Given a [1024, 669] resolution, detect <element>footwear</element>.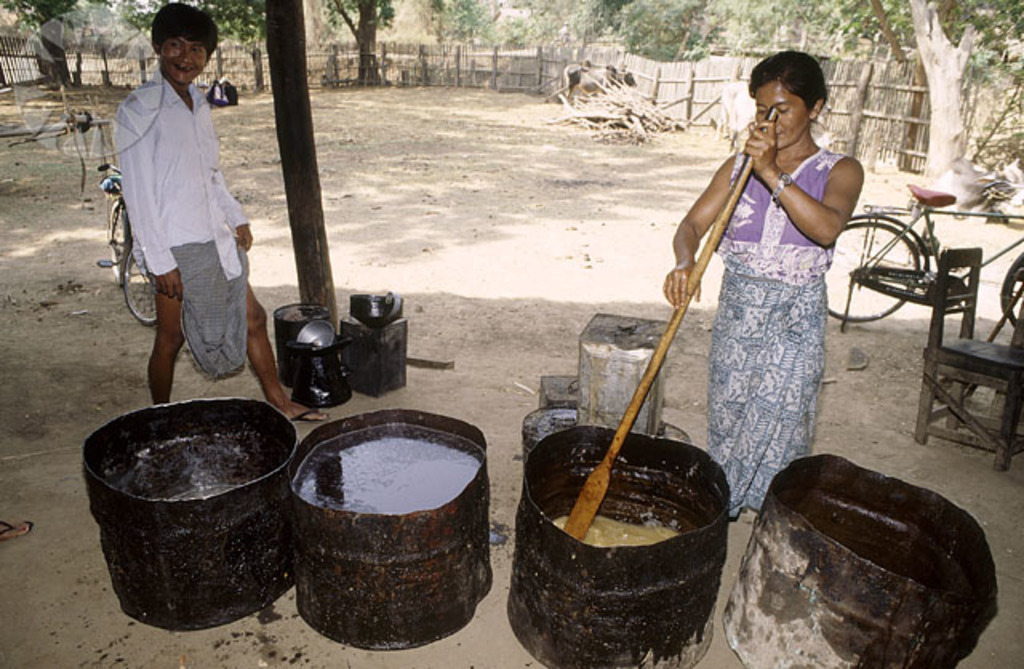
0, 512, 32, 539.
